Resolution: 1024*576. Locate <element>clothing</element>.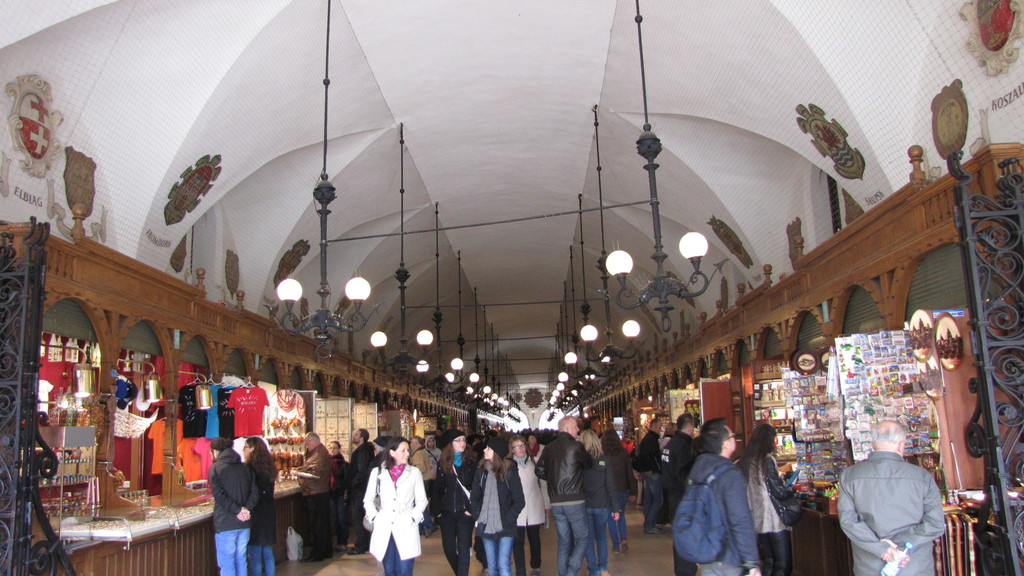
{"x1": 211, "y1": 449, "x2": 254, "y2": 567}.
